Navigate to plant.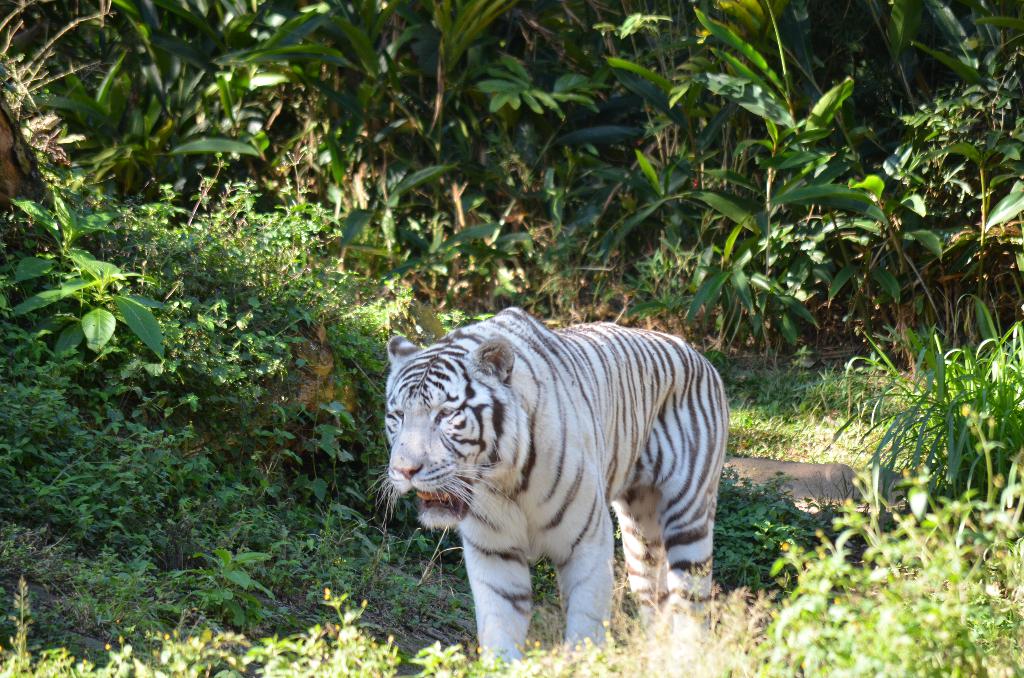
Navigation target: locate(828, 325, 1023, 501).
